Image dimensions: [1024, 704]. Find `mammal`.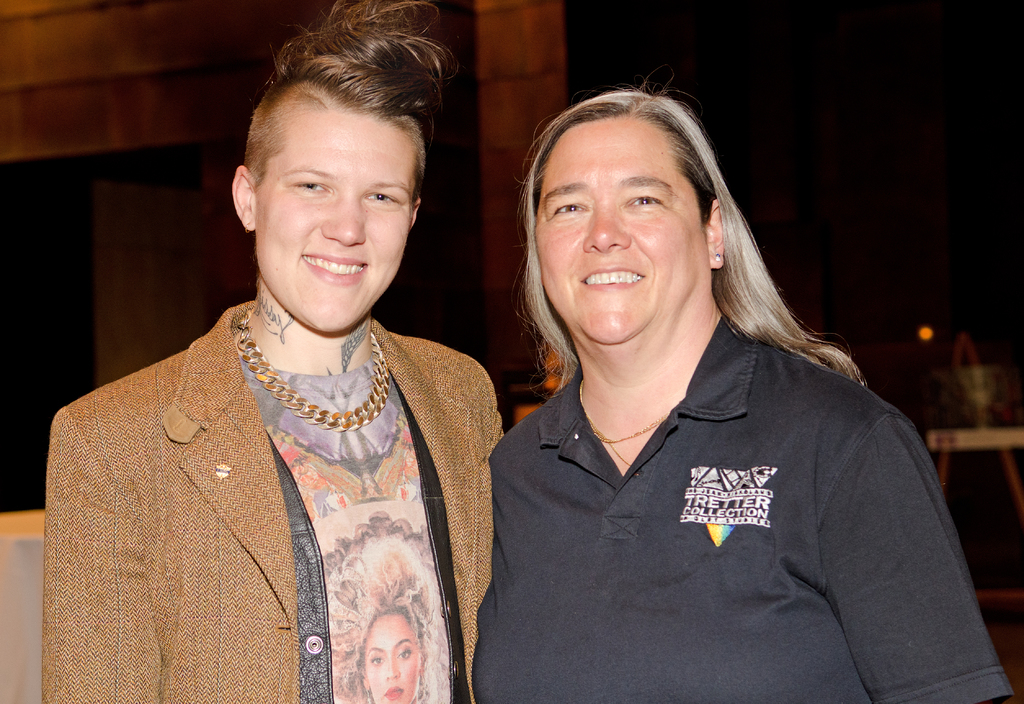
detection(42, 0, 505, 703).
